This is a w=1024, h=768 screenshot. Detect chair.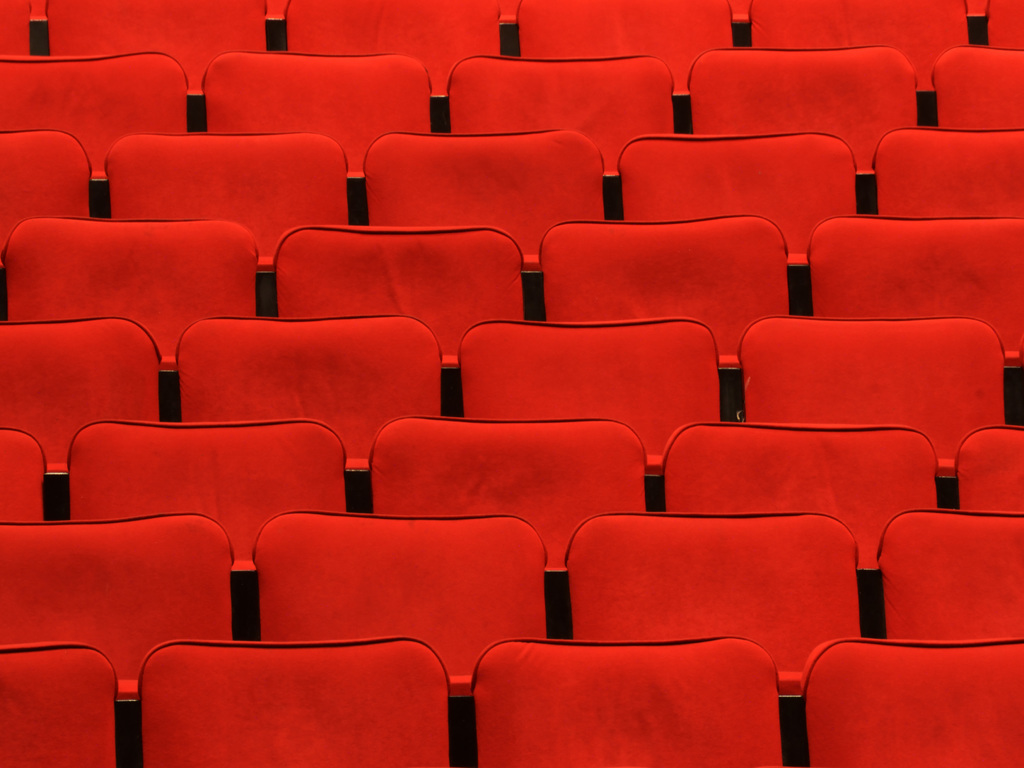
<bbox>983, 0, 1023, 50</bbox>.
